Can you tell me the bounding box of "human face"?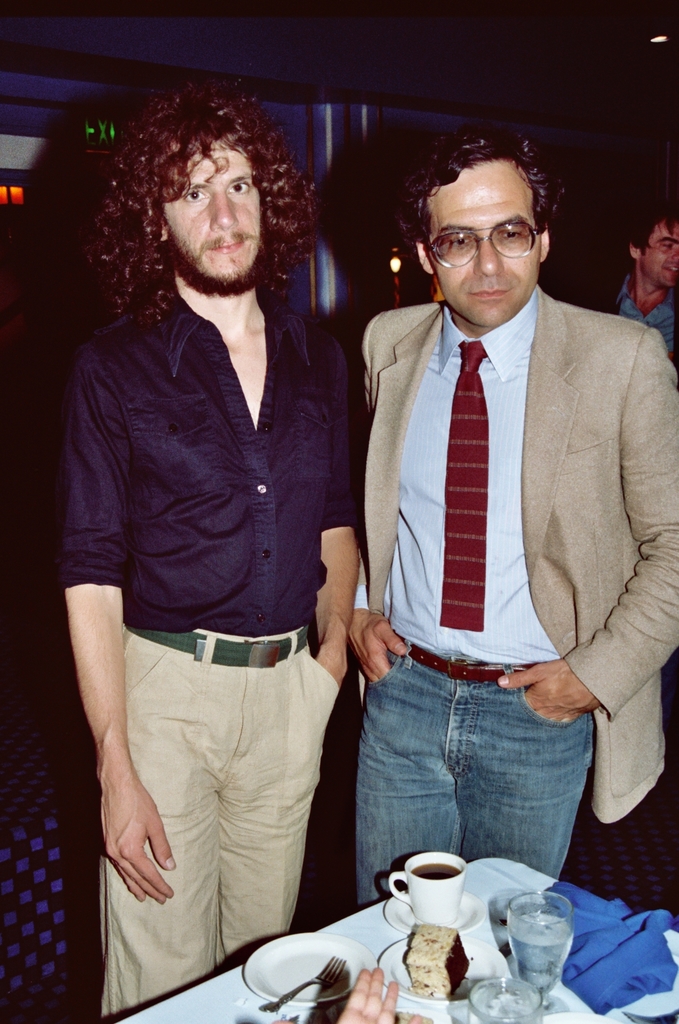
157 147 264 275.
